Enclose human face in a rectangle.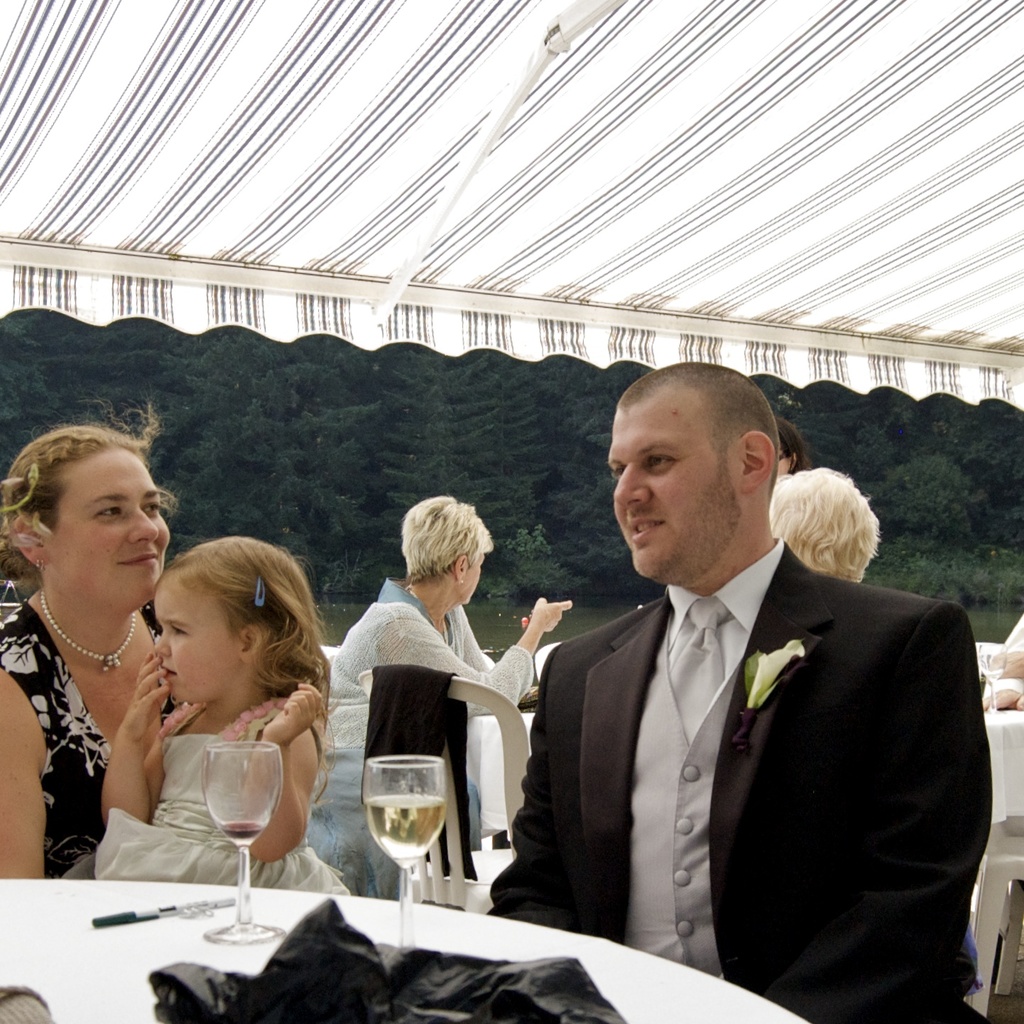
[left=607, top=410, right=744, bottom=584].
